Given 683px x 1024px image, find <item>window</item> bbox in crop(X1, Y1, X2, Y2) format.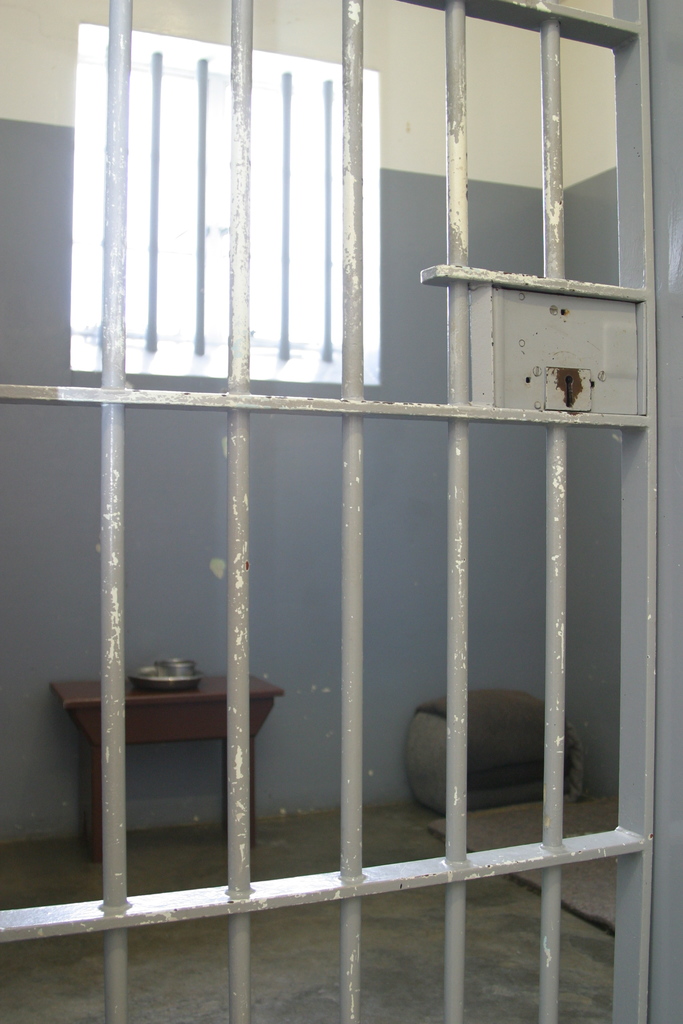
crop(69, 26, 384, 383).
